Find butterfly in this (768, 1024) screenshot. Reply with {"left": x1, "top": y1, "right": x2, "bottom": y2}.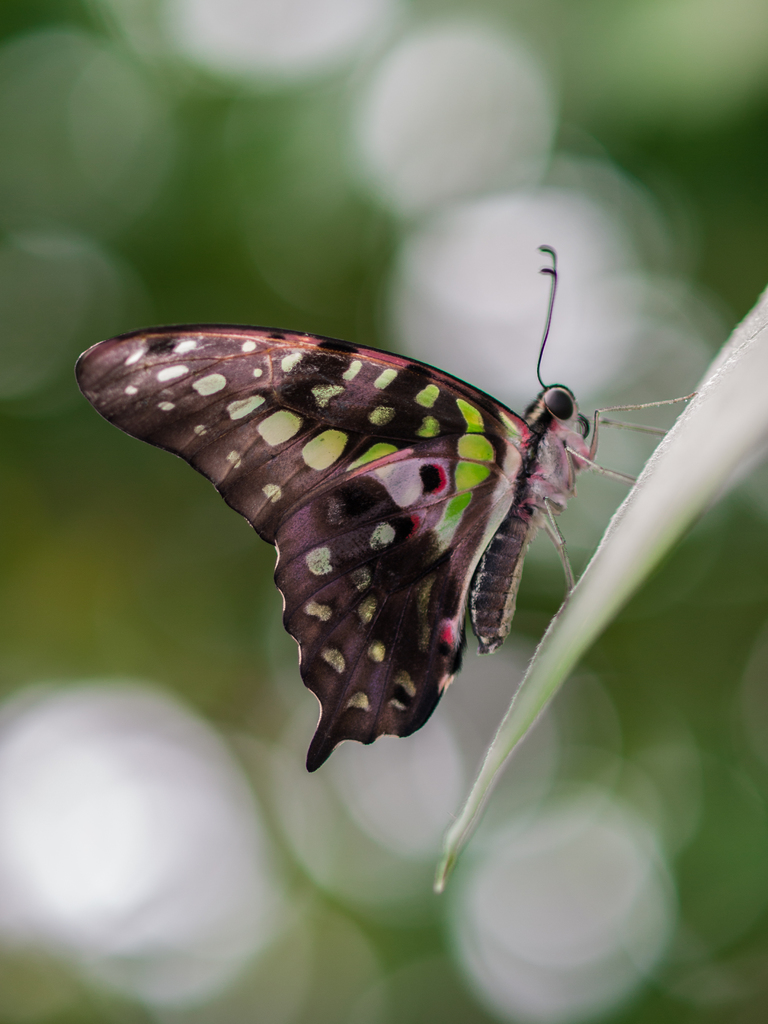
{"left": 86, "top": 243, "right": 659, "bottom": 758}.
